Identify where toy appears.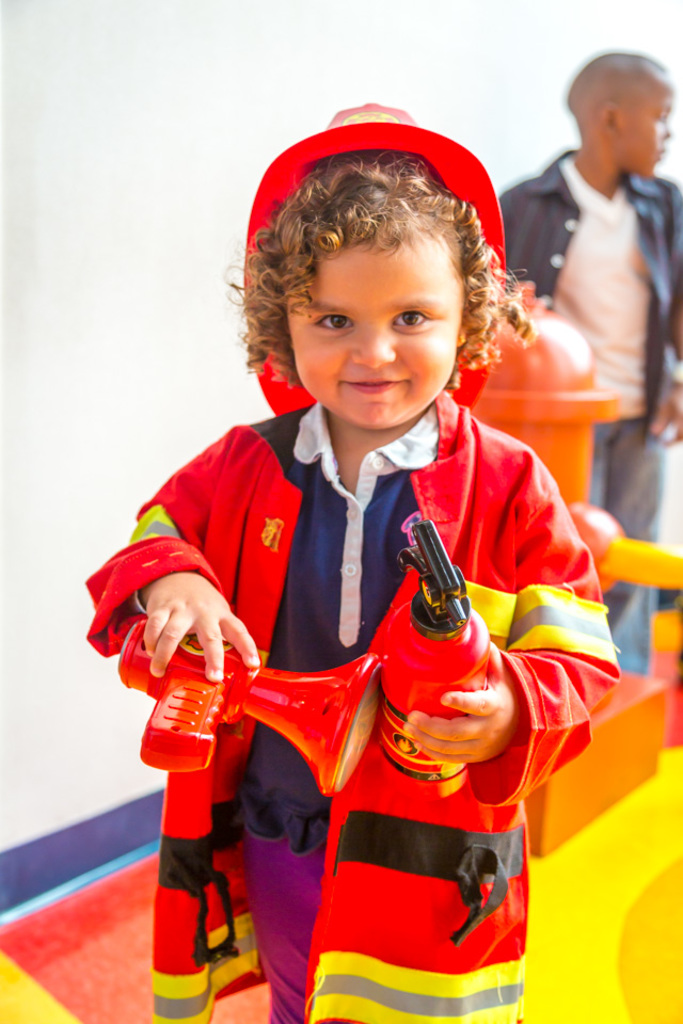
Appears at (left=95, top=493, right=551, bottom=1023).
